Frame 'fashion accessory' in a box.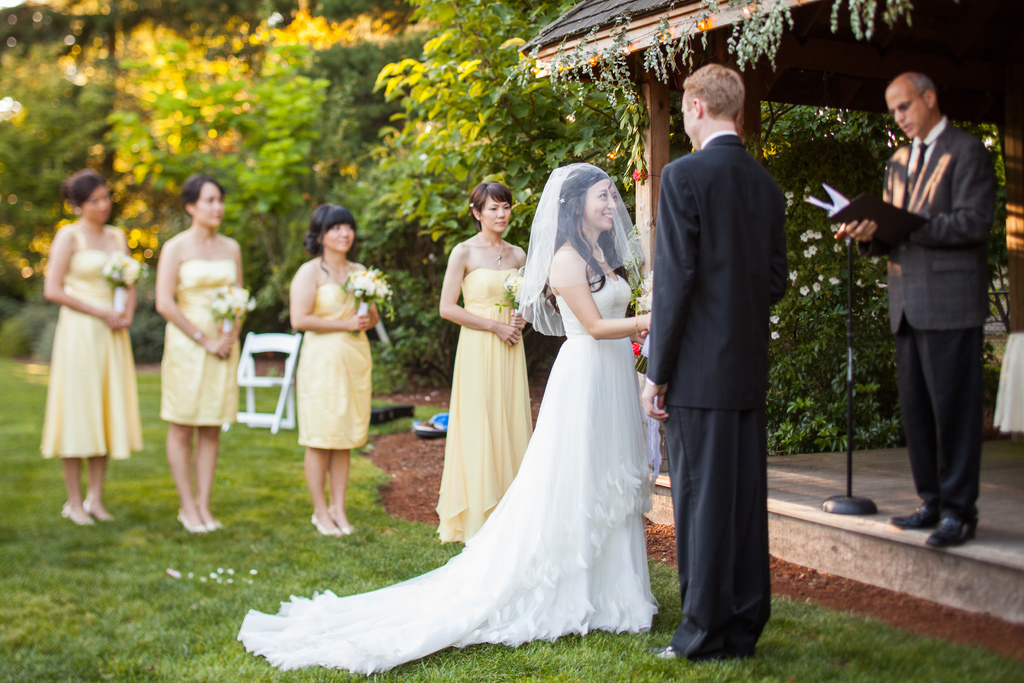
484/242/506/261.
